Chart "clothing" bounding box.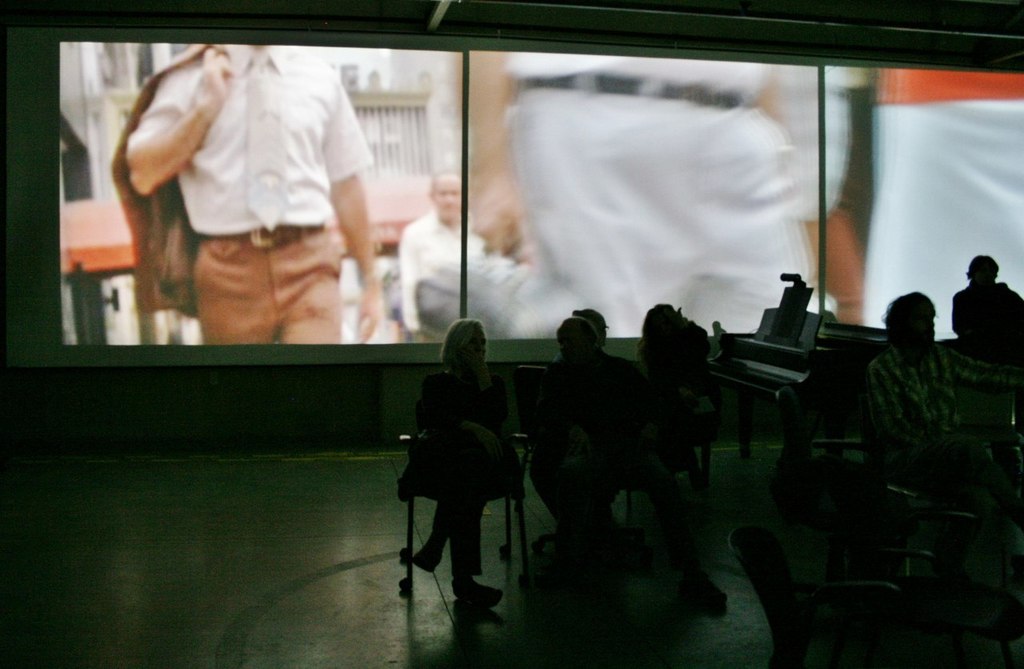
Charted: x1=407, y1=359, x2=519, y2=576.
